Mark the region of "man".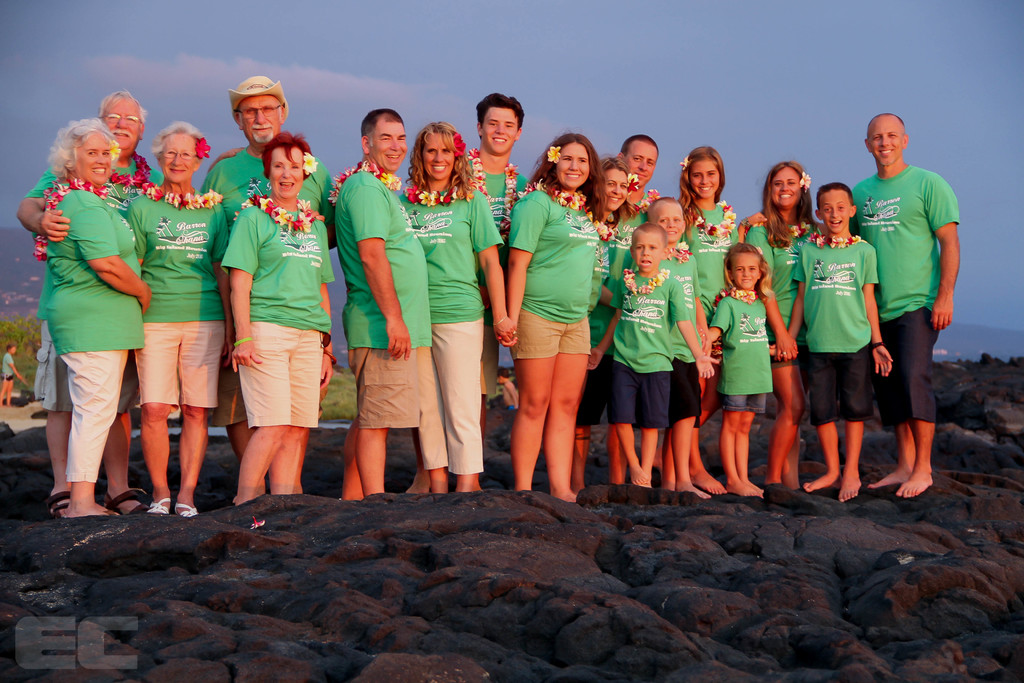
Region: rect(452, 90, 532, 454).
